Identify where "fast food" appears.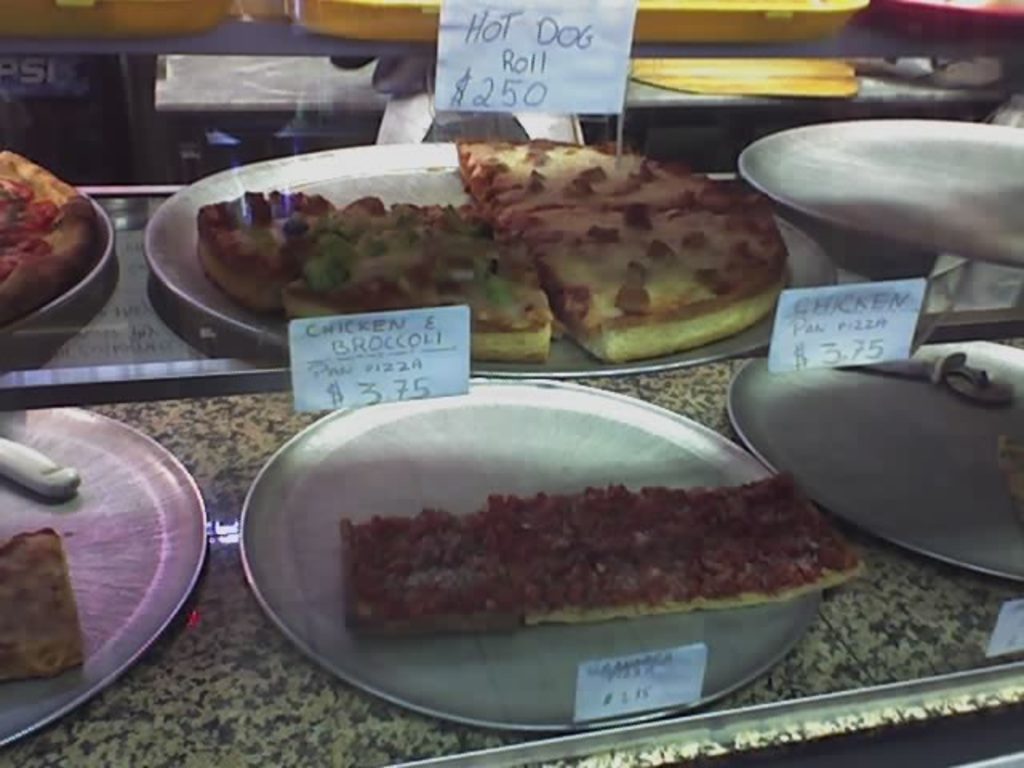
Appears at 510,187,795,378.
